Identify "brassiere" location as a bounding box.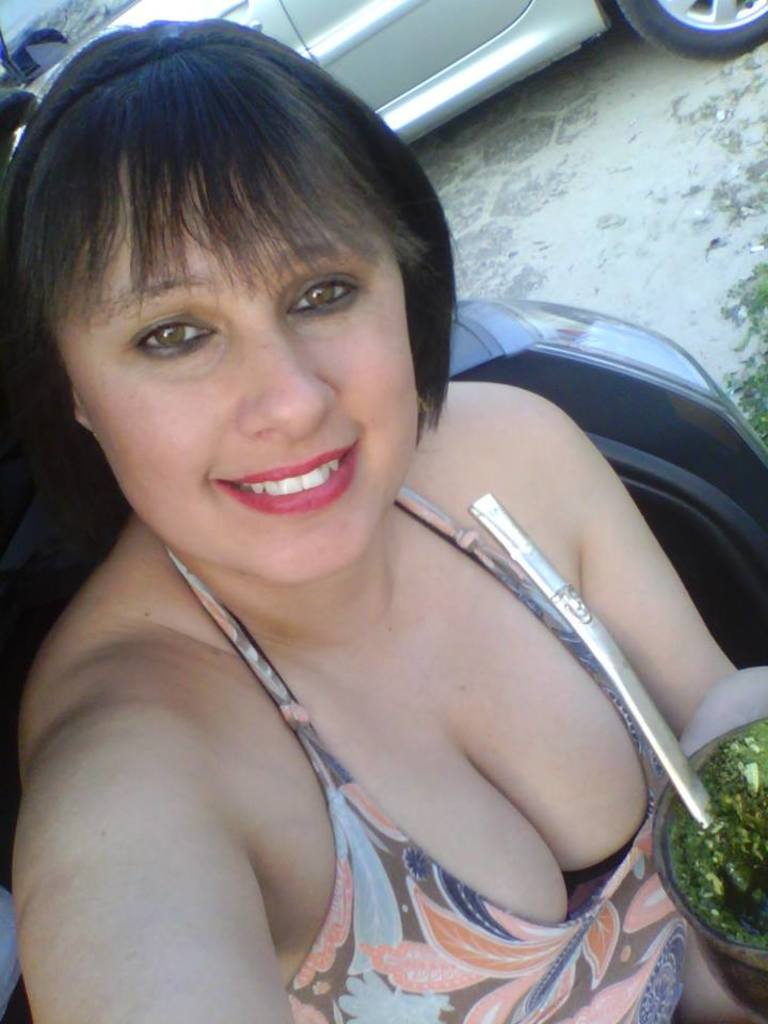
(x1=51, y1=398, x2=671, y2=963).
